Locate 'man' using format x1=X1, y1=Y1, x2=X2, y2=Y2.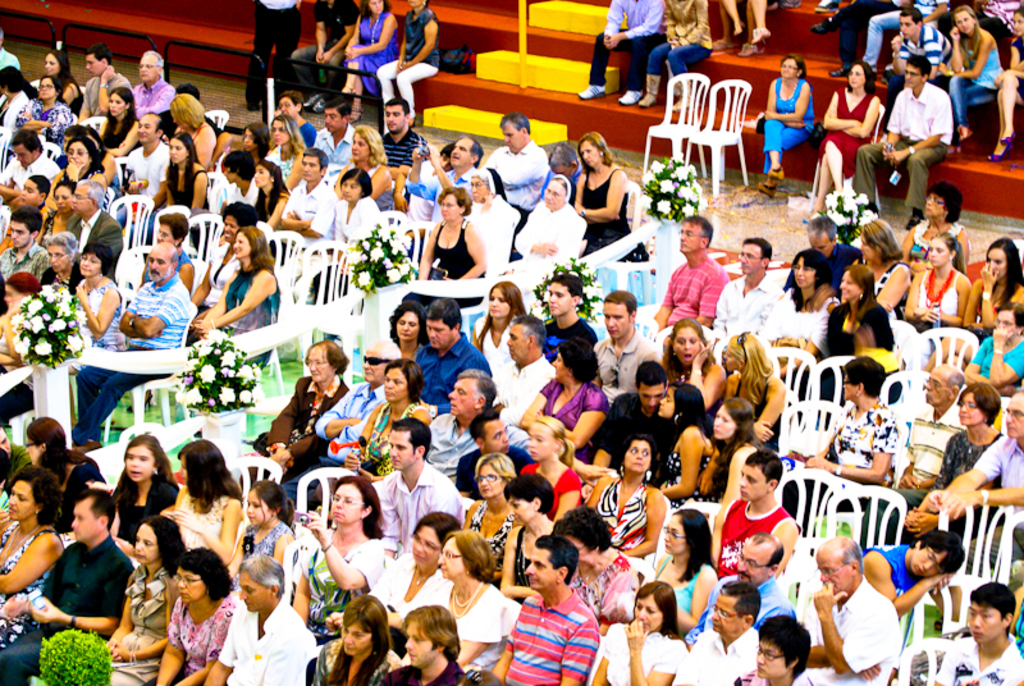
x1=413, y1=296, x2=486, y2=427.
